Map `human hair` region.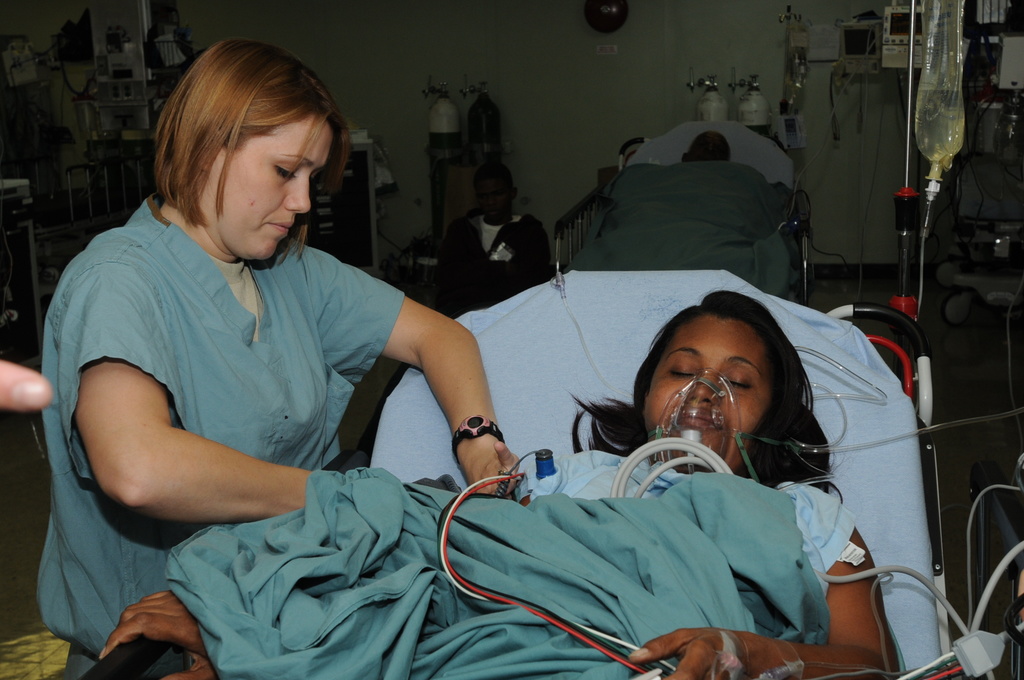
Mapped to [595, 286, 842, 492].
